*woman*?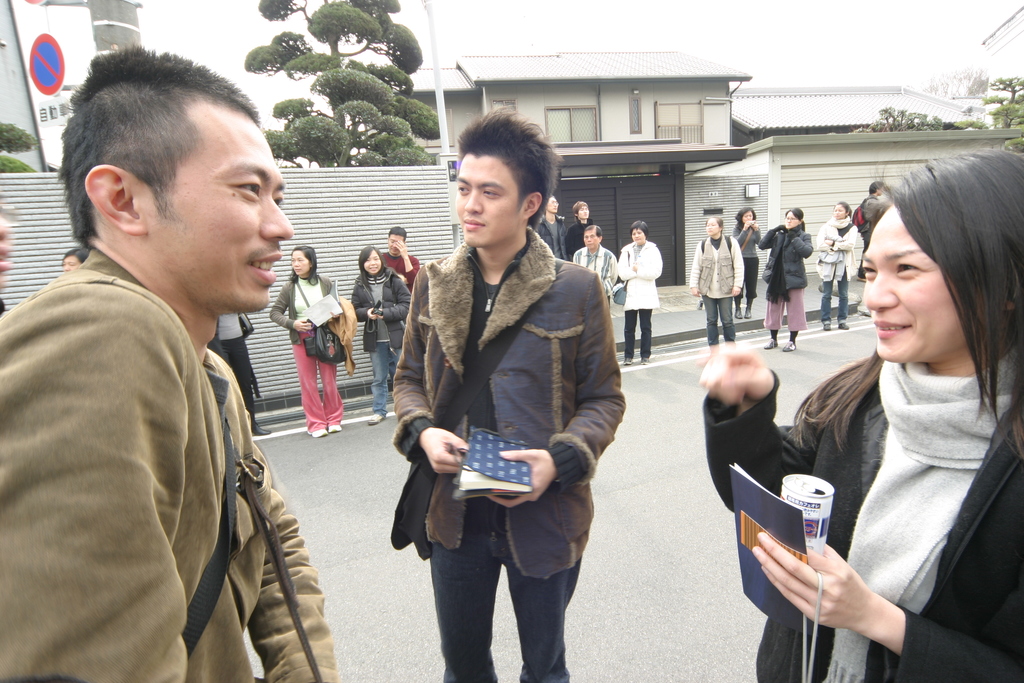
box=[266, 244, 347, 440]
